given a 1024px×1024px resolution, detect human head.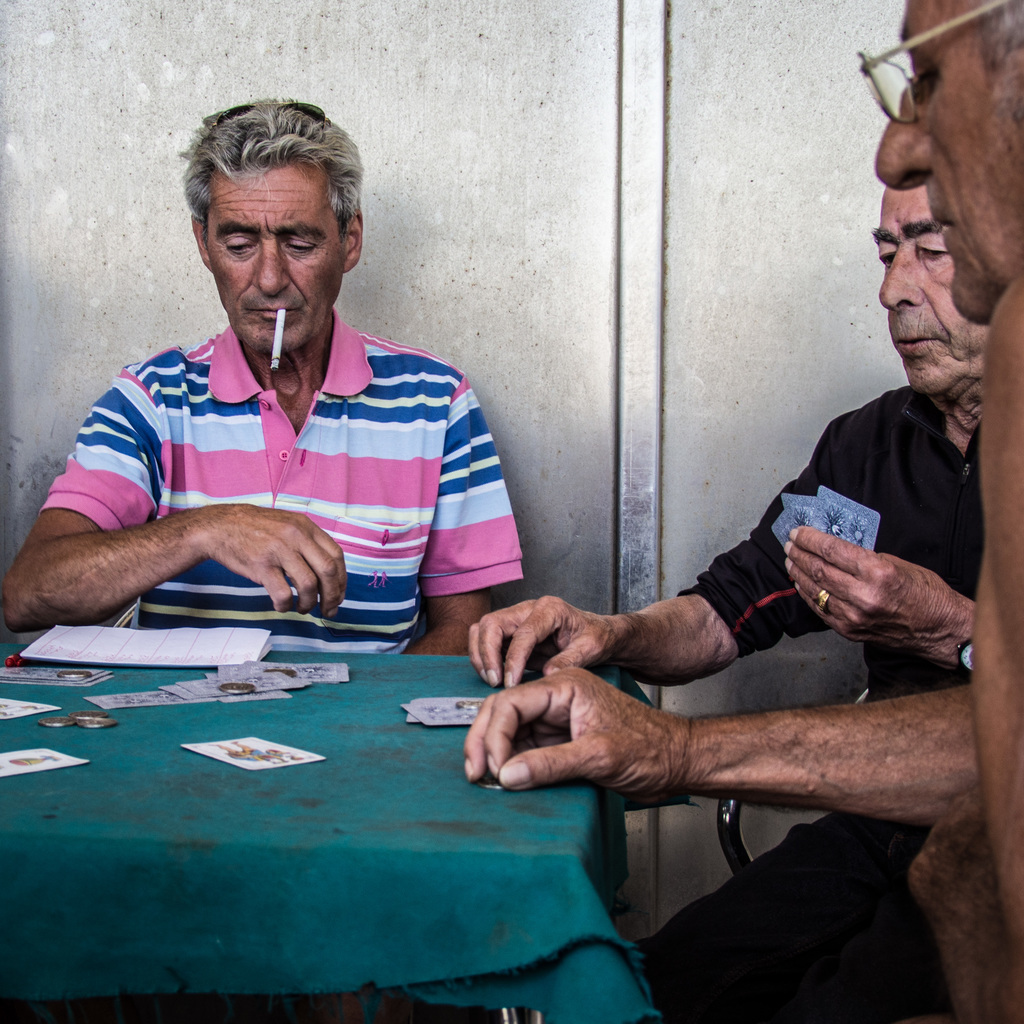
174 92 368 355.
